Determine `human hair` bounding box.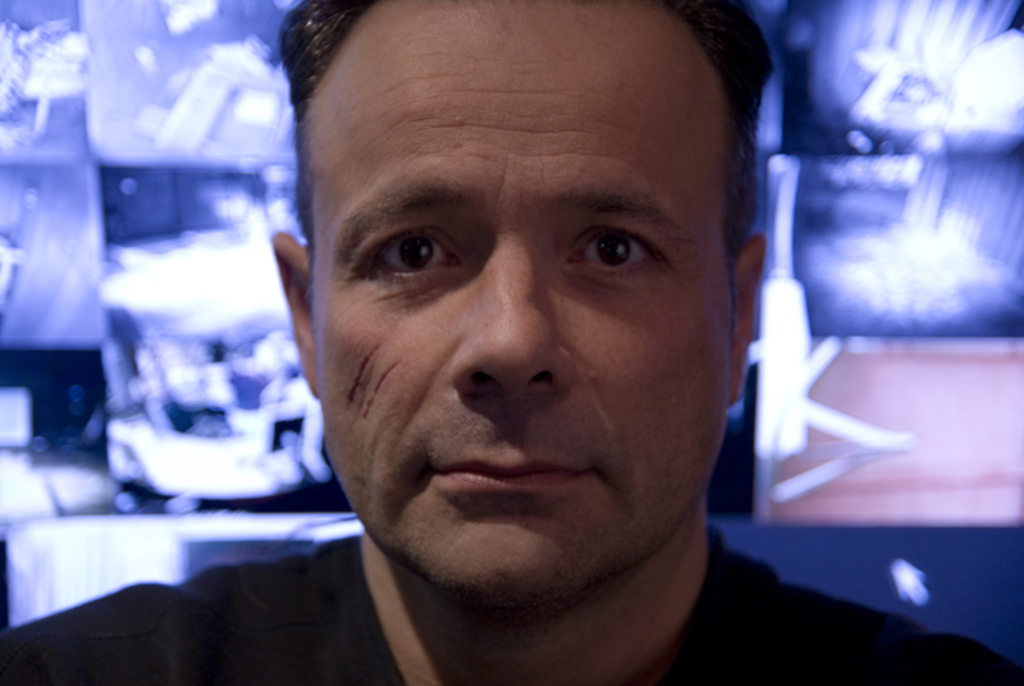
Determined: box(268, 0, 785, 241).
